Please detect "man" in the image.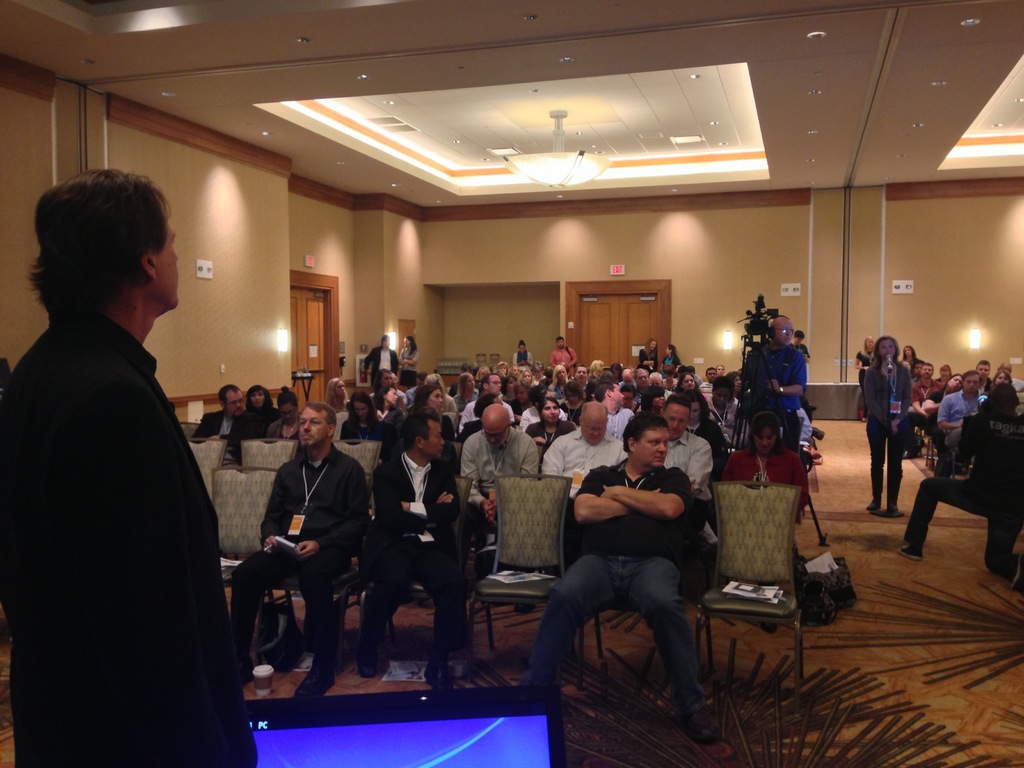
[x1=0, y1=175, x2=256, y2=766].
